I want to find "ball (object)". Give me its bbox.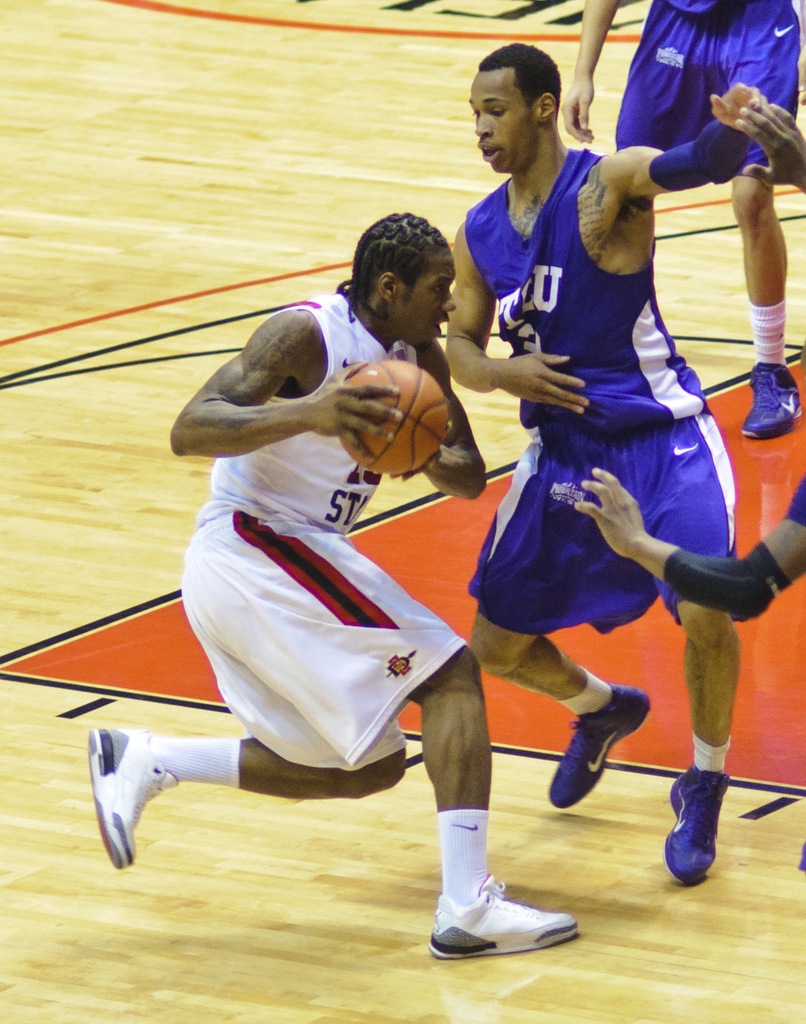
box=[336, 357, 450, 474].
